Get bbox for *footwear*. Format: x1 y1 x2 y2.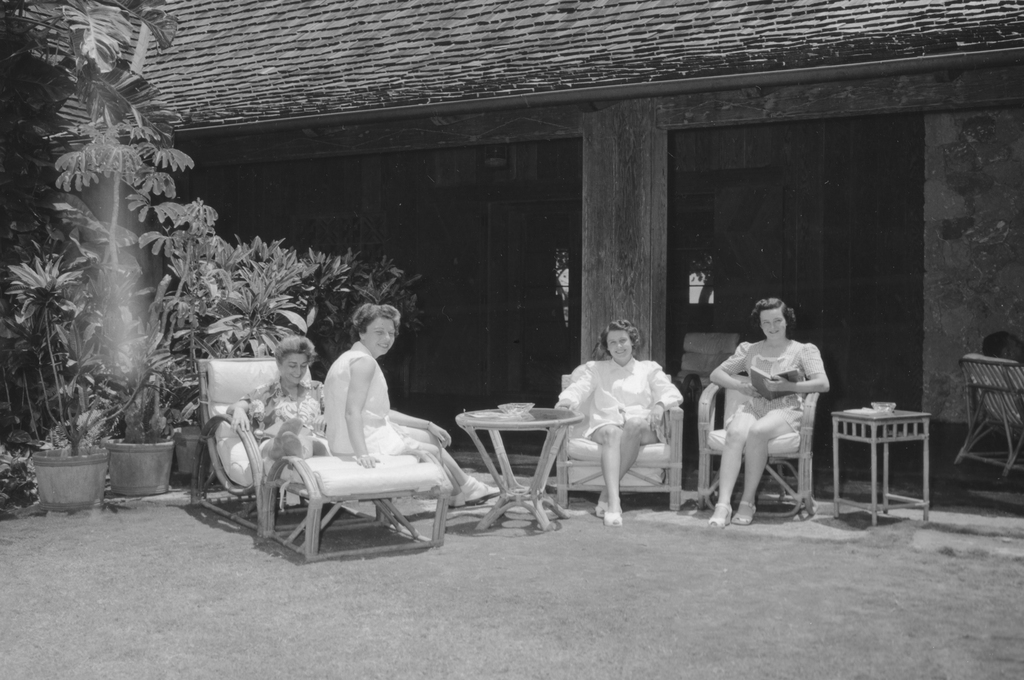
602 509 621 526.
